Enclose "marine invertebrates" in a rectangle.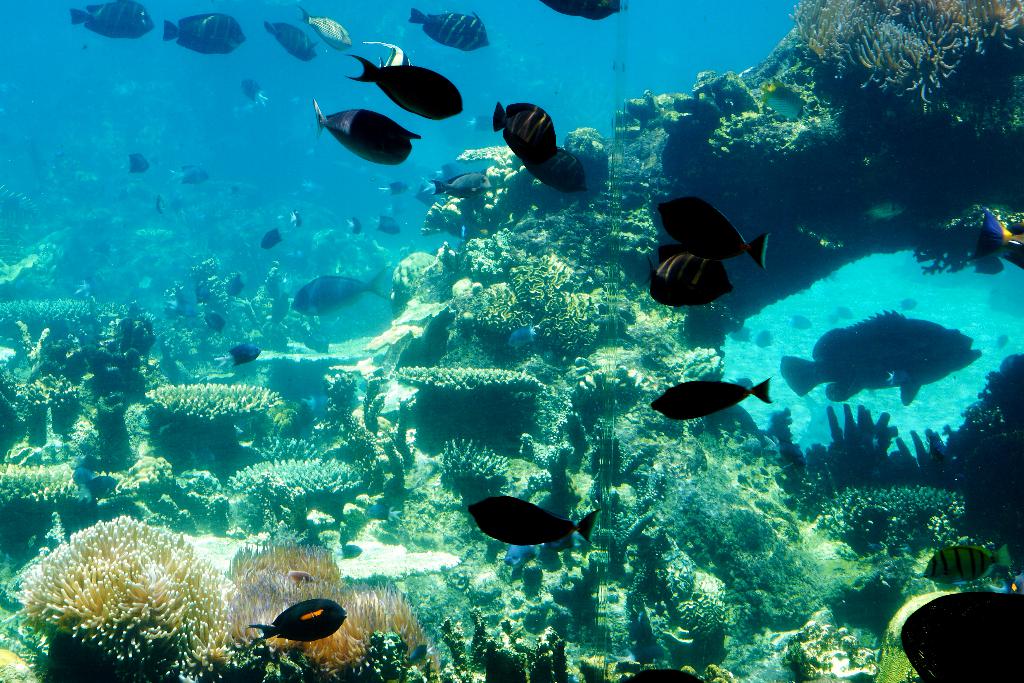
box(671, 332, 744, 391).
